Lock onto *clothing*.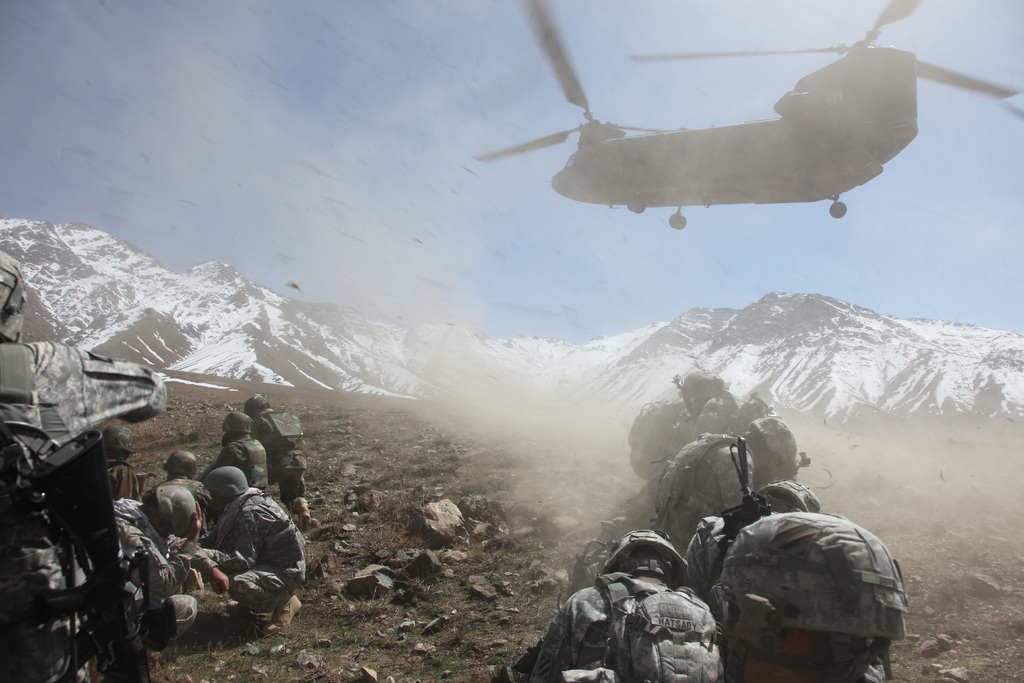
Locked: crop(148, 478, 223, 548).
